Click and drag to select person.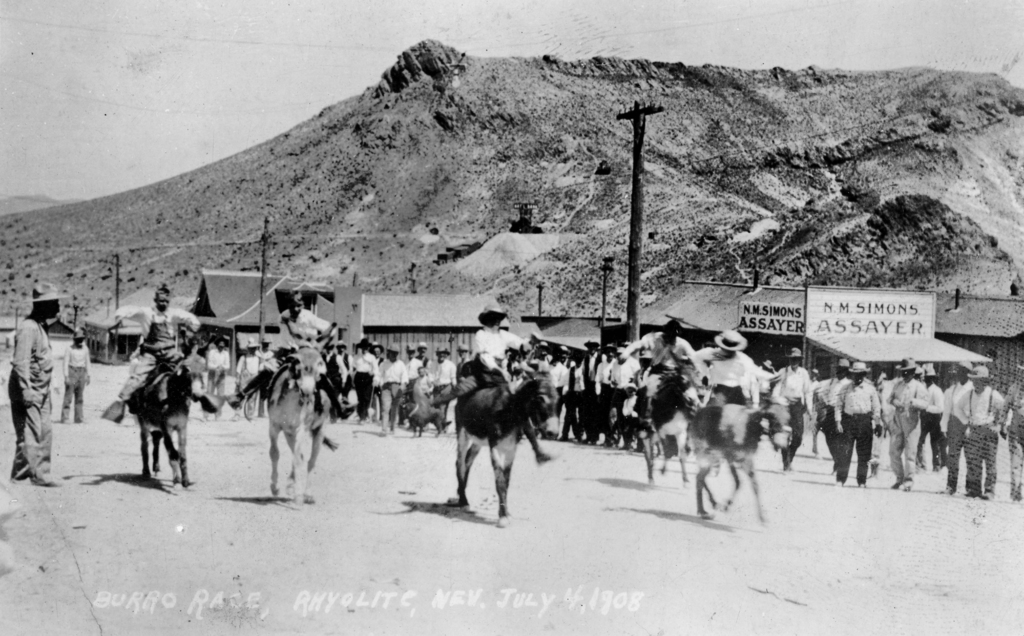
Selection: bbox(758, 350, 810, 469).
